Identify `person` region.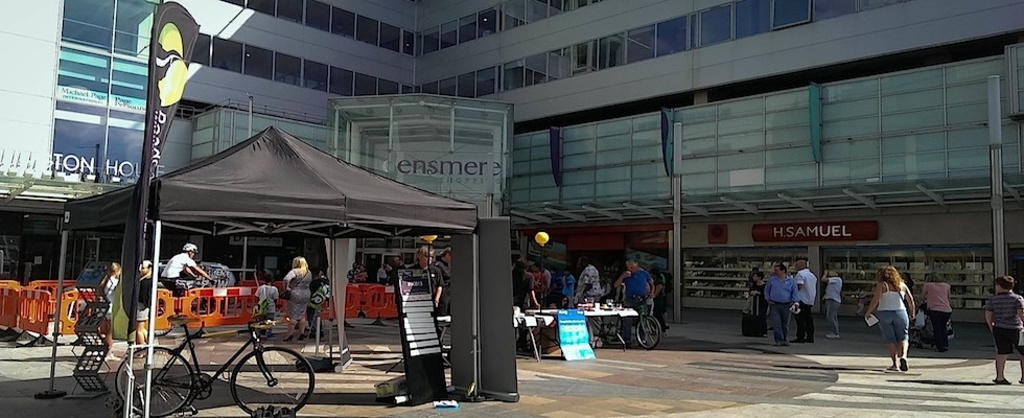
Region: select_region(866, 265, 915, 369).
